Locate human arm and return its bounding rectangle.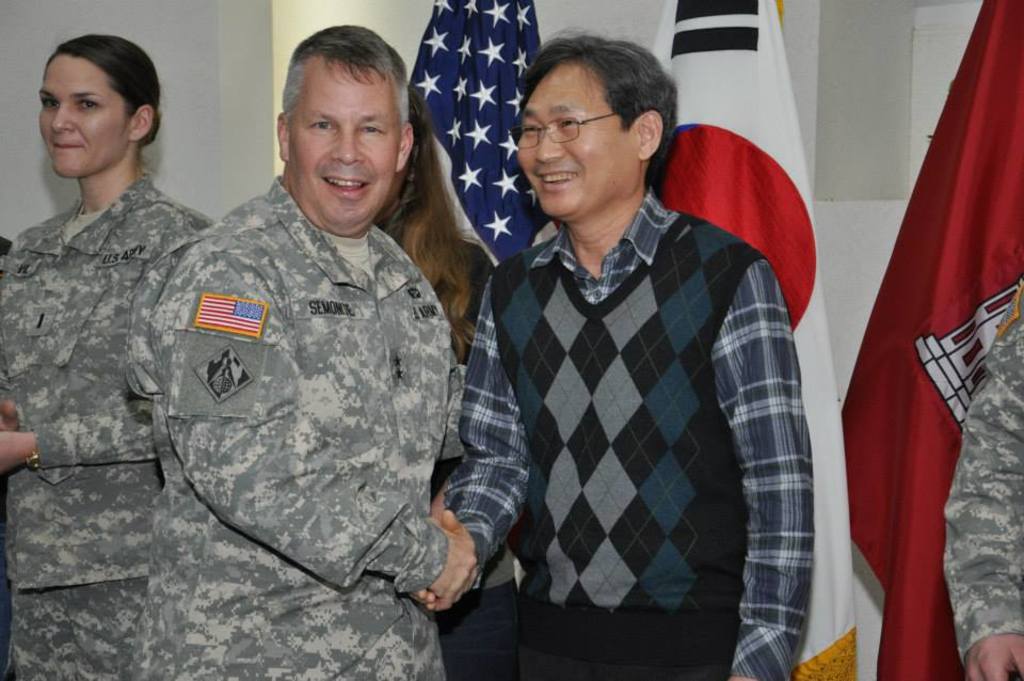
rect(720, 260, 817, 680).
